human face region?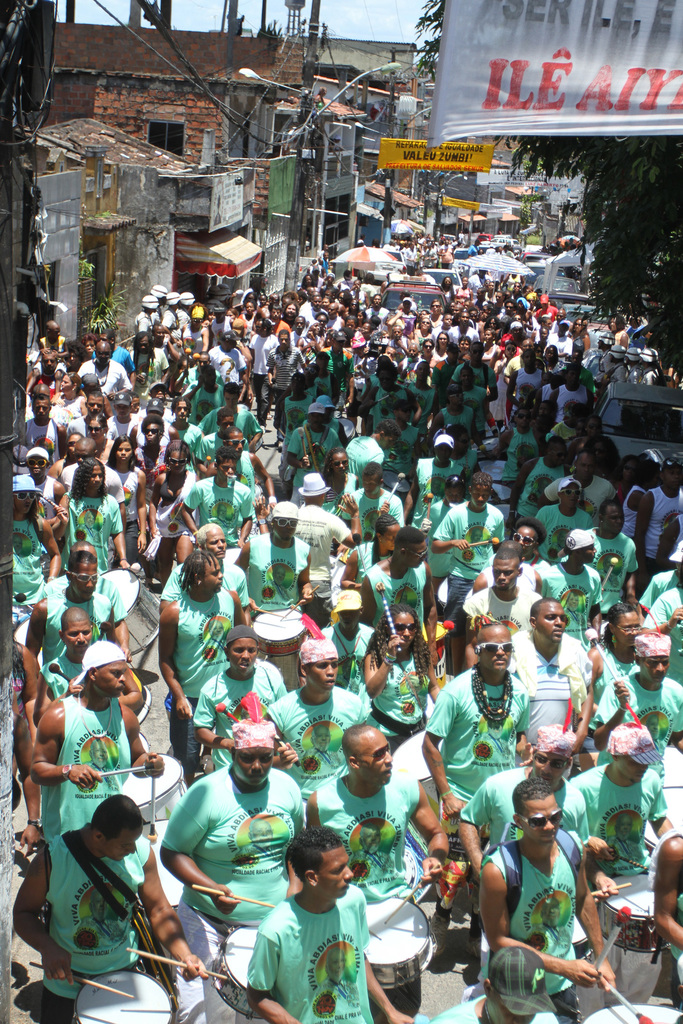
crop(96, 660, 129, 699)
